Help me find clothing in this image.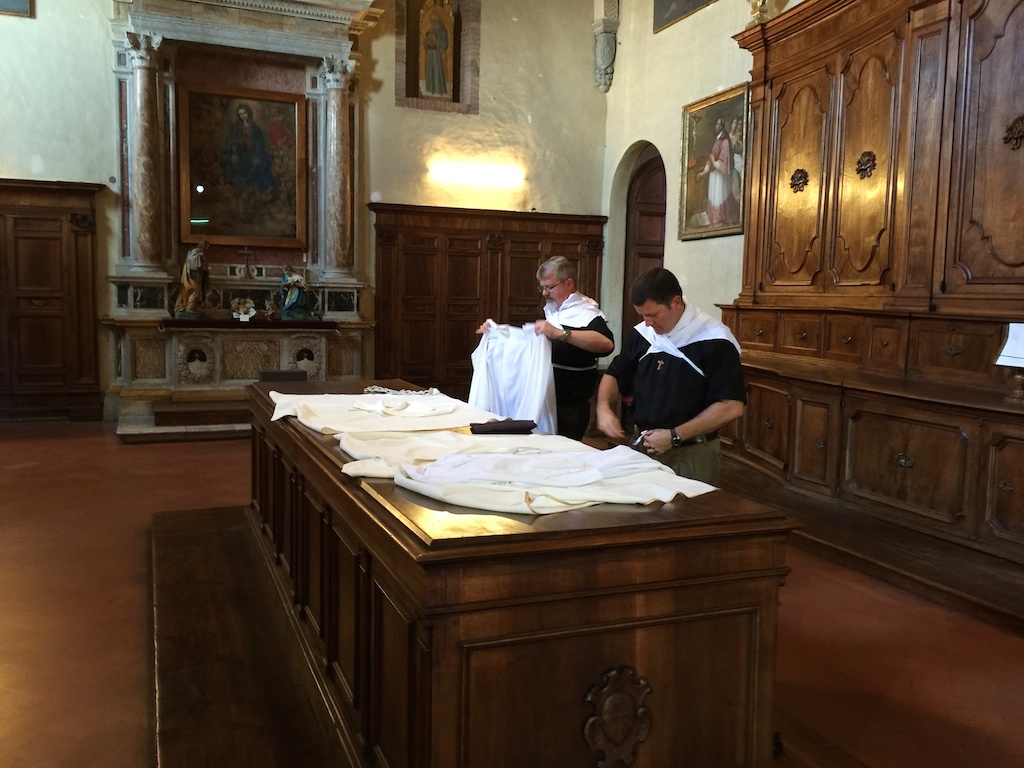
Found it: [x1=173, y1=245, x2=209, y2=312].
